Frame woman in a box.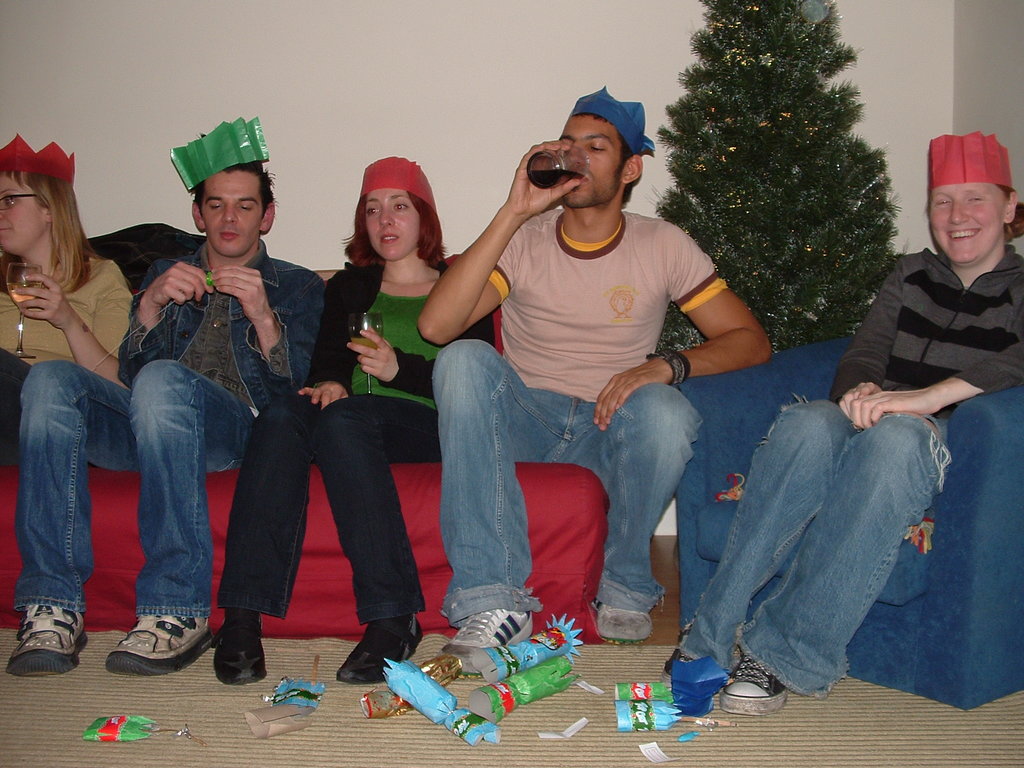
bbox=[0, 136, 131, 465].
